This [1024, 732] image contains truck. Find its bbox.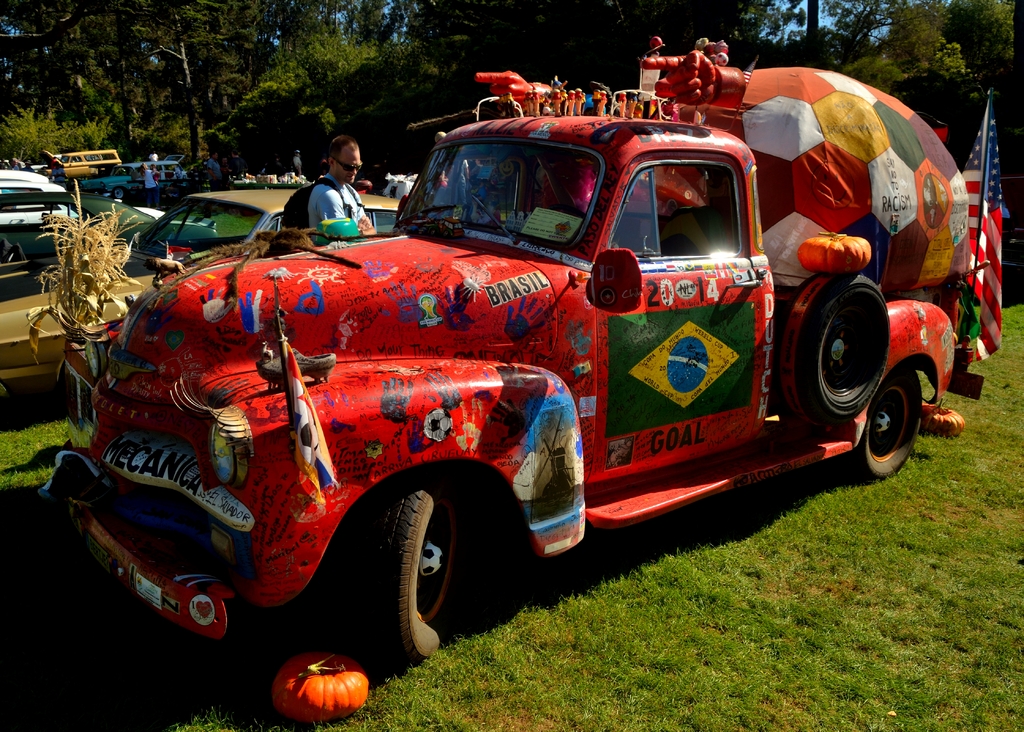
pyautogui.locateOnScreen(42, 35, 988, 665).
